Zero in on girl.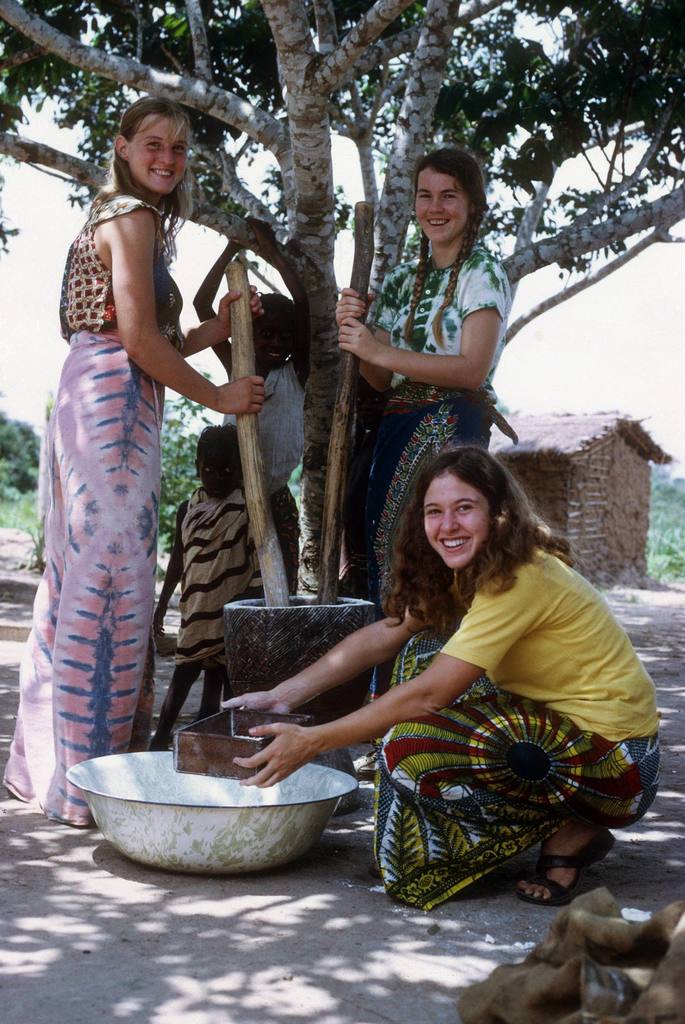
Zeroed in: 328/141/524/774.
